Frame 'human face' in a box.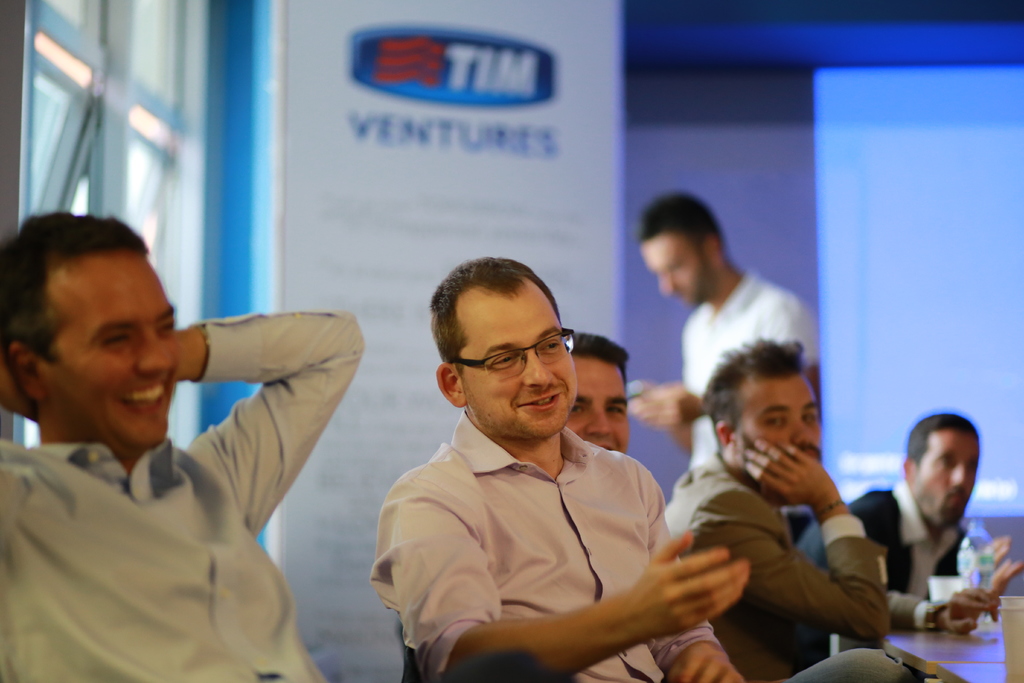
637:231:717:301.
